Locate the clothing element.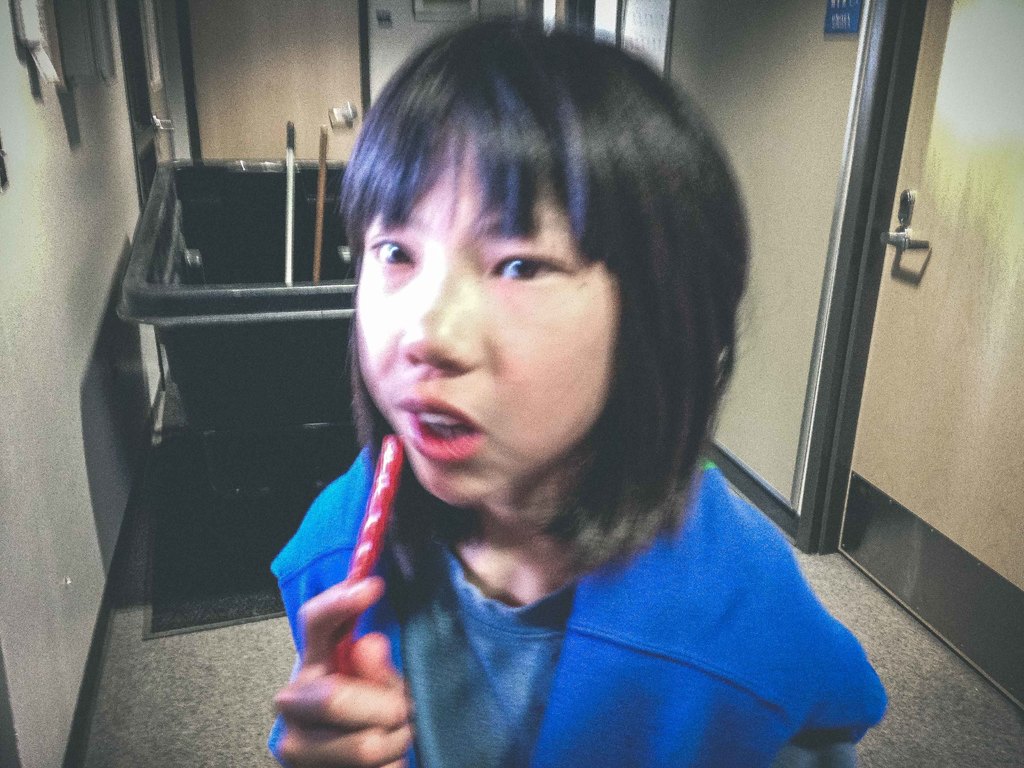
Element bbox: [left=246, top=443, right=906, bottom=763].
